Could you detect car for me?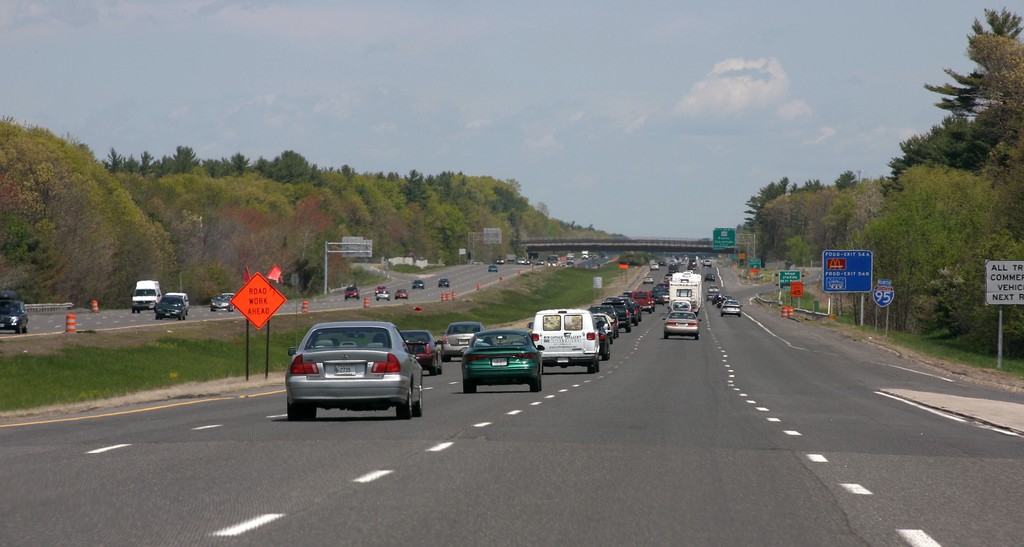
Detection result: 649,264,657,268.
